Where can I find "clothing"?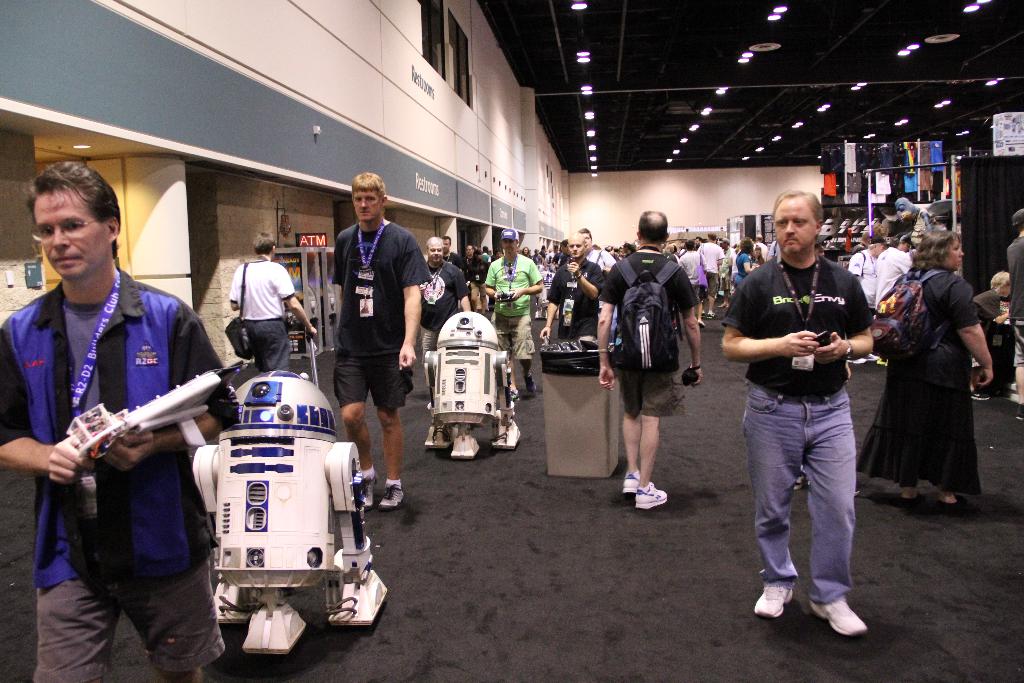
You can find it at bbox=(722, 258, 873, 600).
